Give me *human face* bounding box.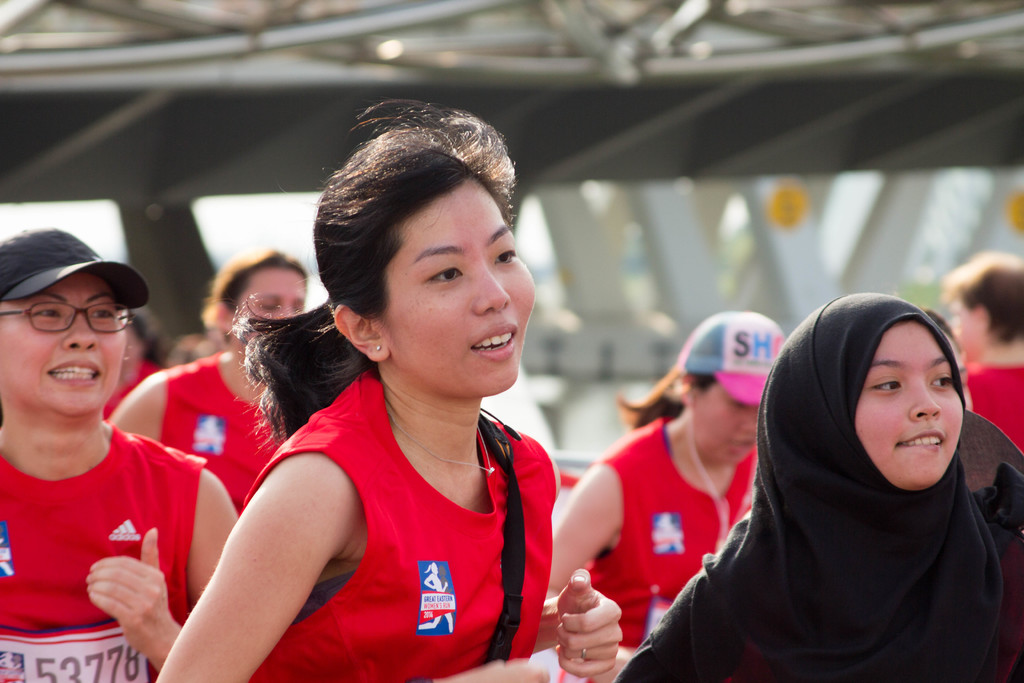
[235,265,303,318].
